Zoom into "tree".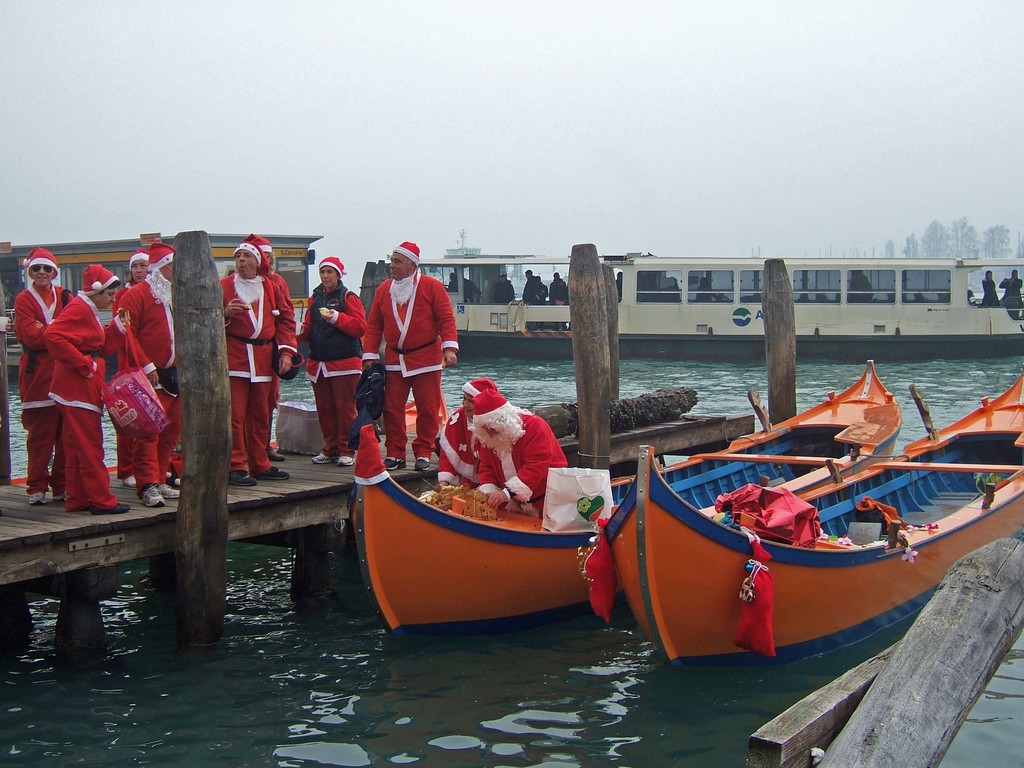
Zoom target: region(883, 239, 895, 257).
